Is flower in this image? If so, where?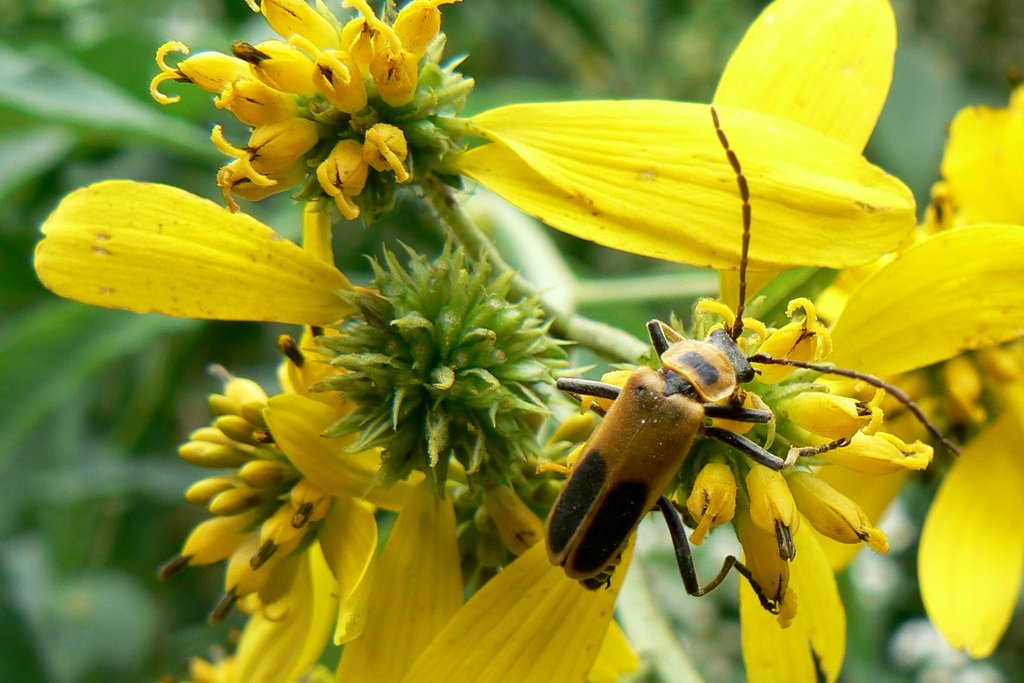
Yes, at {"x1": 17, "y1": 156, "x2": 369, "y2": 356}.
